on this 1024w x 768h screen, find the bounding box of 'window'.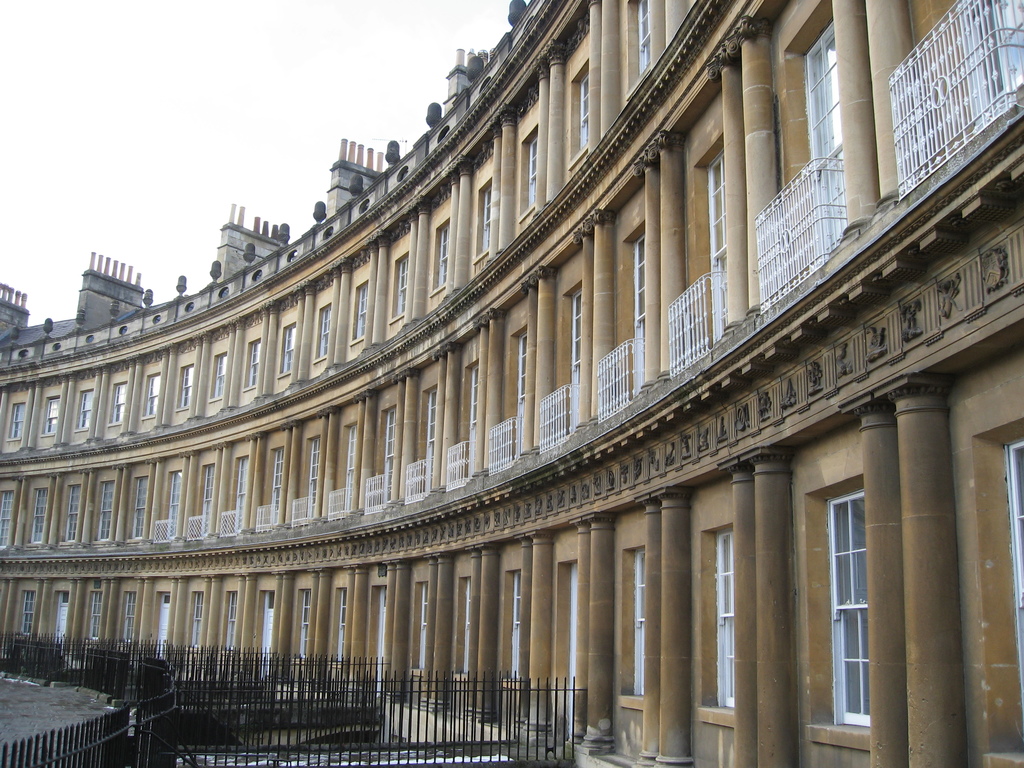
Bounding box: 714:524:739:711.
